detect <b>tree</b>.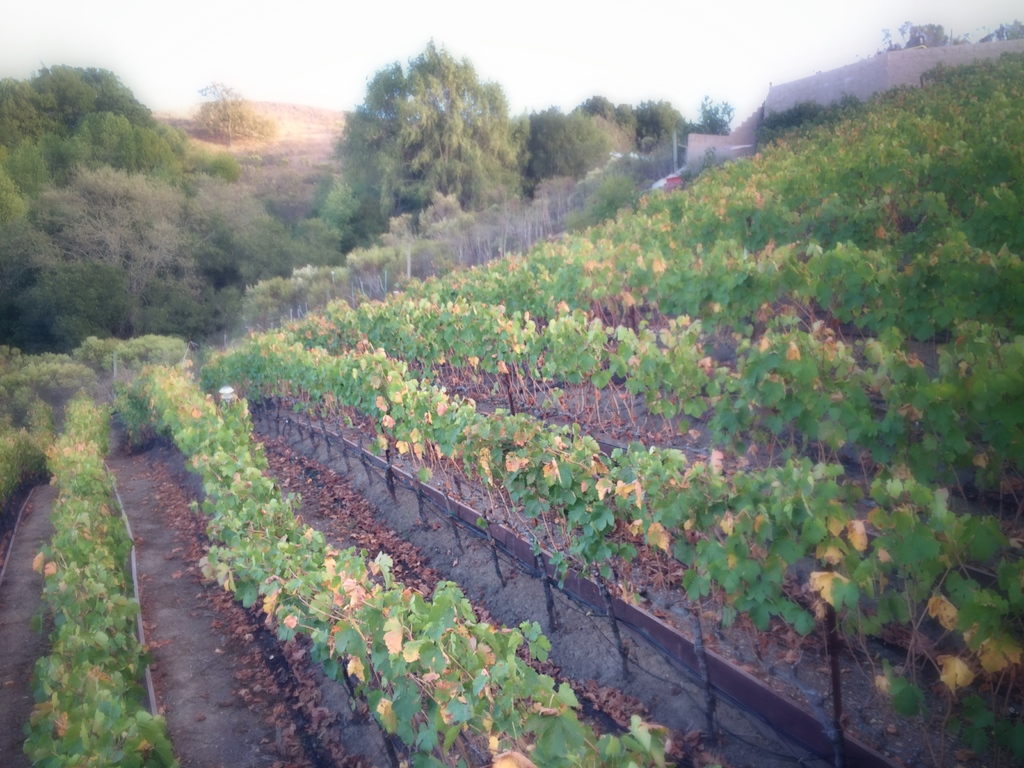
Detected at rect(1, 63, 191, 177).
